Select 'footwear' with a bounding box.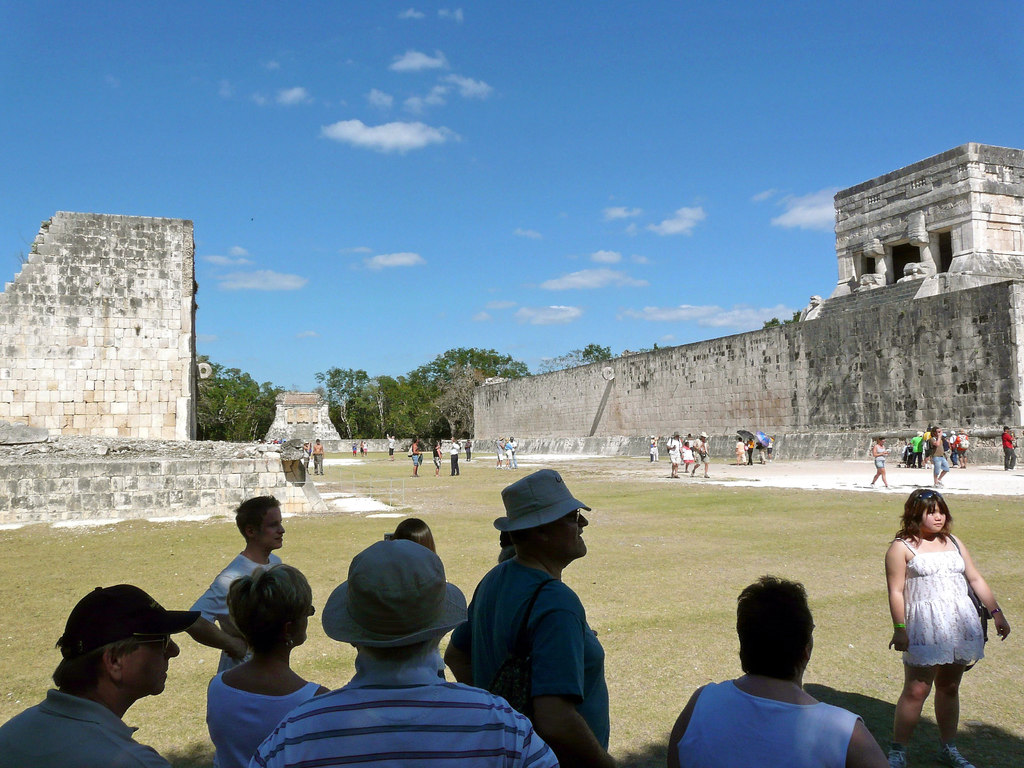
box(881, 748, 906, 767).
